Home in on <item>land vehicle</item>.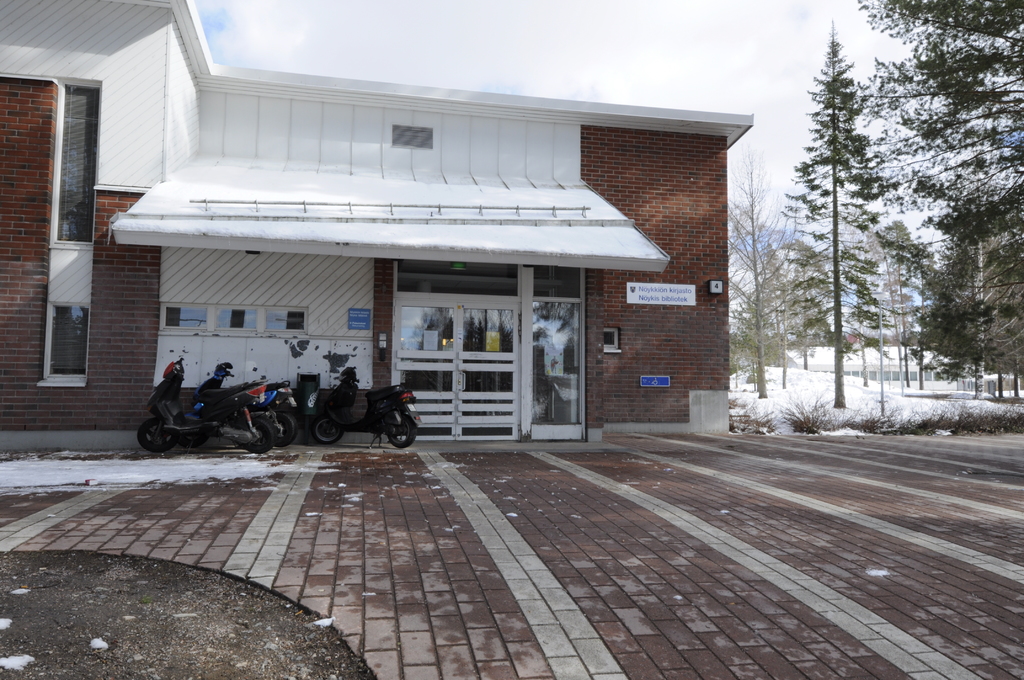
Homed in at bbox=[182, 362, 301, 447].
